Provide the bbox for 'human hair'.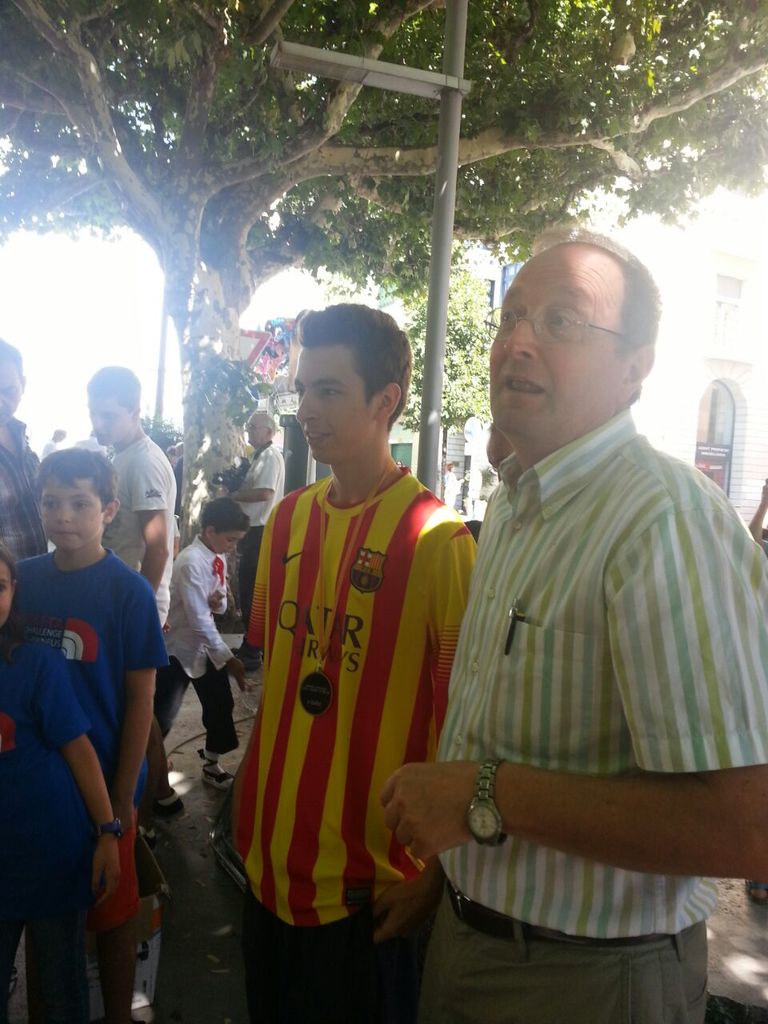
464 522 484 544.
